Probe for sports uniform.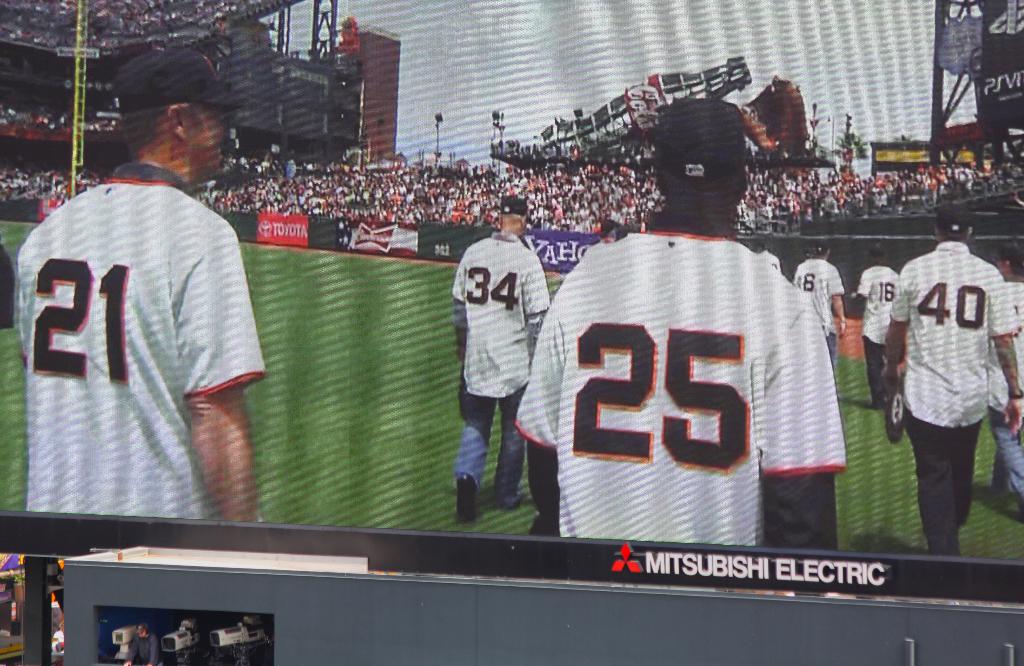
Probe result: select_region(16, 48, 263, 517).
